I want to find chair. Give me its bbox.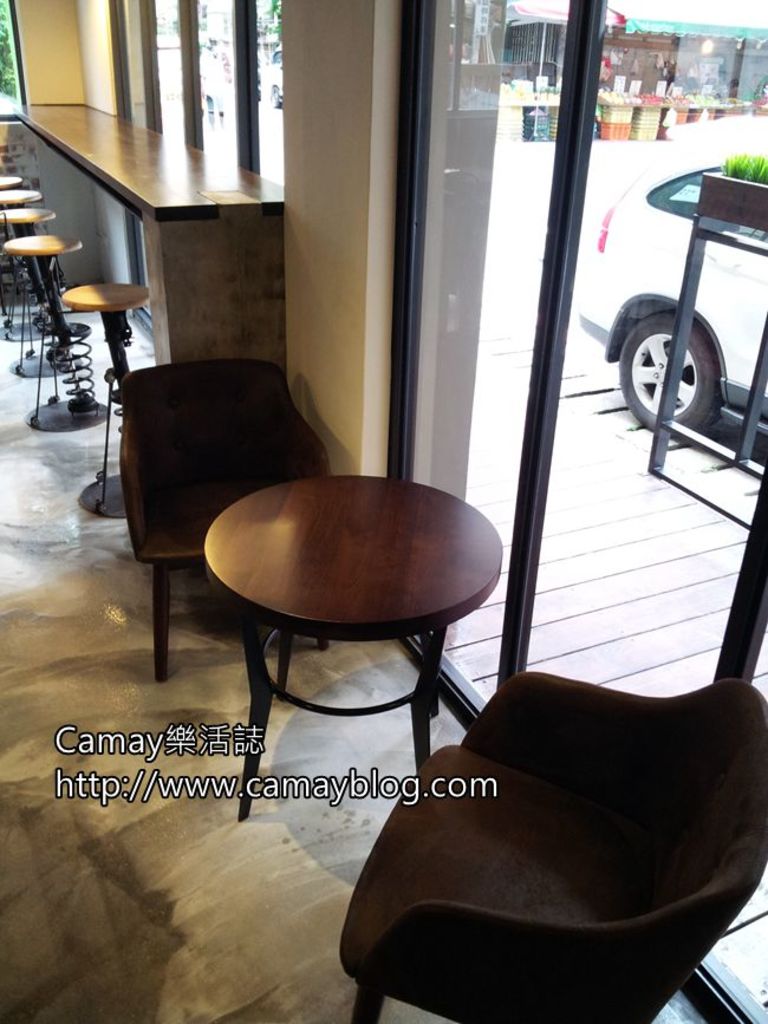
<region>338, 674, 767, 1023</region>.
